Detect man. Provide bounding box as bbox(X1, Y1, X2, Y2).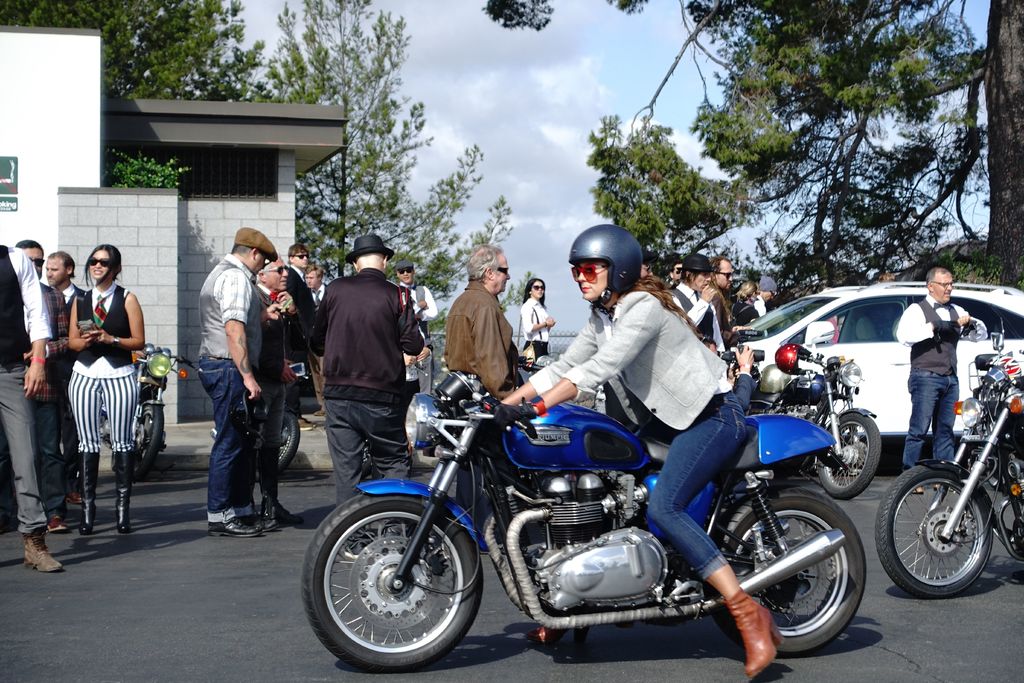
bbox(669, 247, 730, 353).
